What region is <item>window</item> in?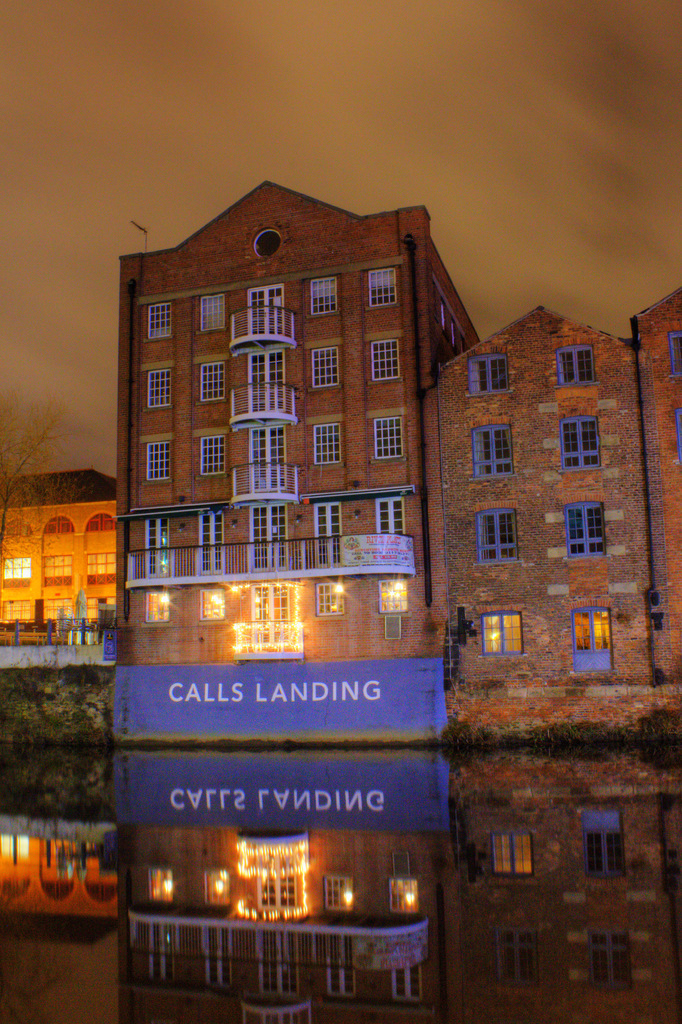
select_region(561, 415, 605, 470).
